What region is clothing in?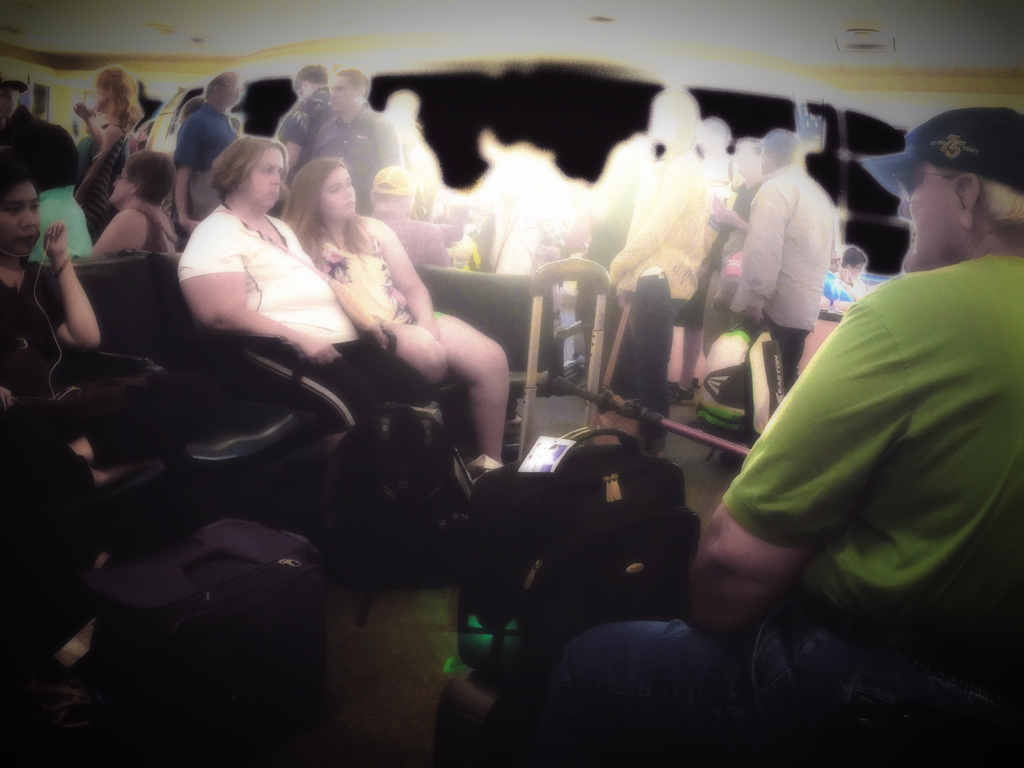
rect(132, 204, 181, 259).
